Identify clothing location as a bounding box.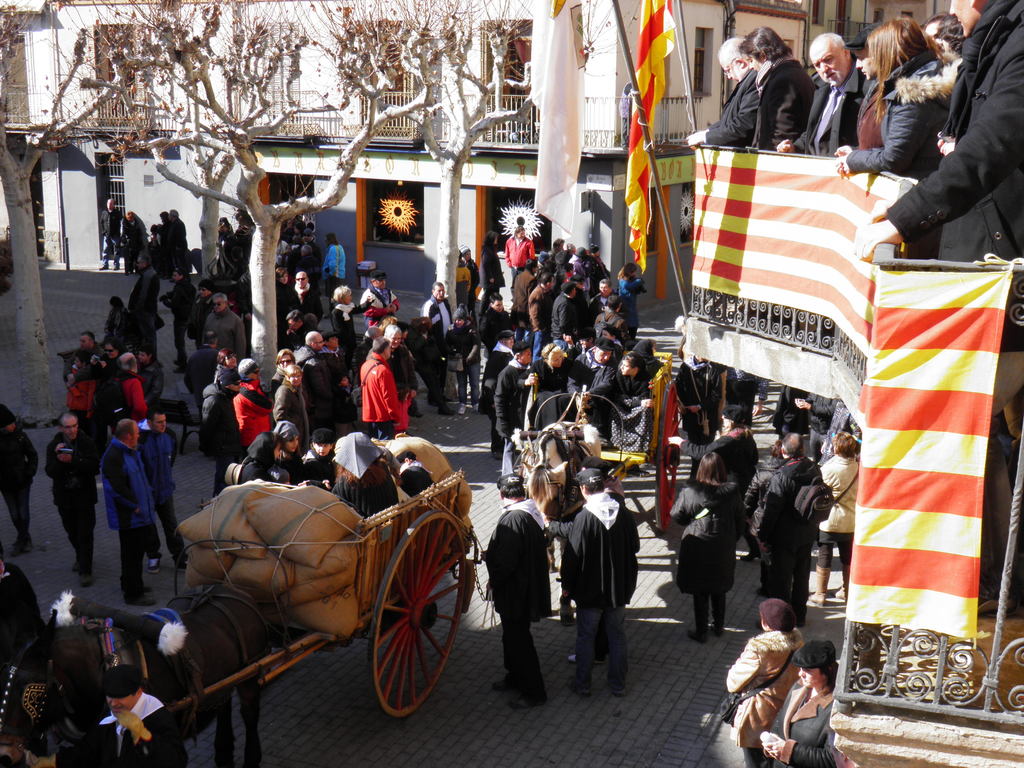
crop(317, 346, 344, 437).
